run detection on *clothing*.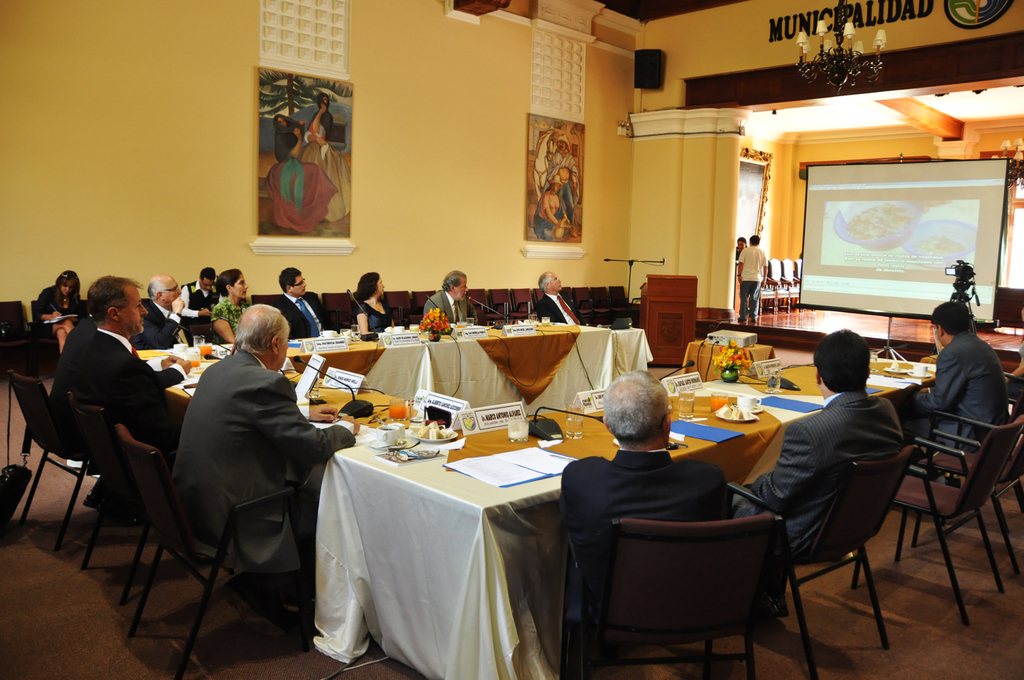
Result: (left=52, top=315, right=188, bottom=412).
